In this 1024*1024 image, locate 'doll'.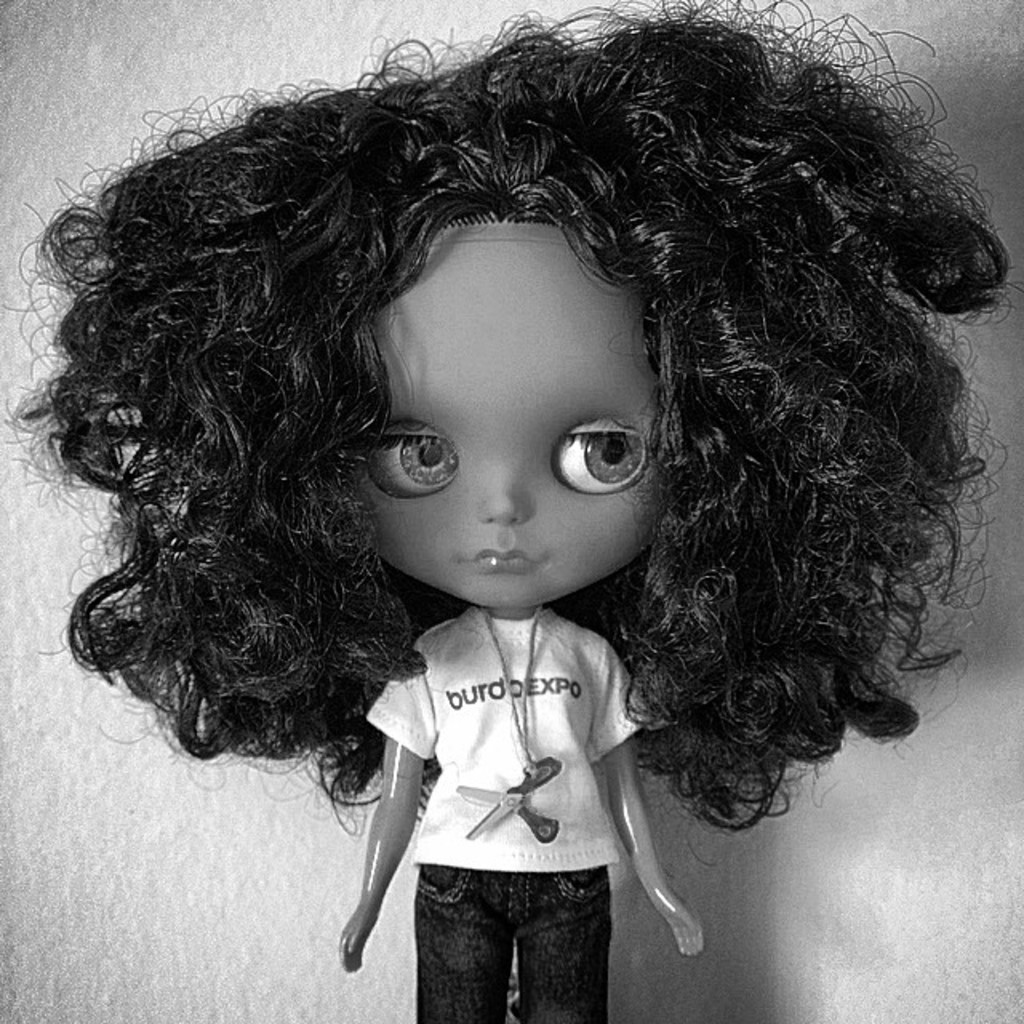
Bounding box: locate(8, 0, 1021, 1014).
